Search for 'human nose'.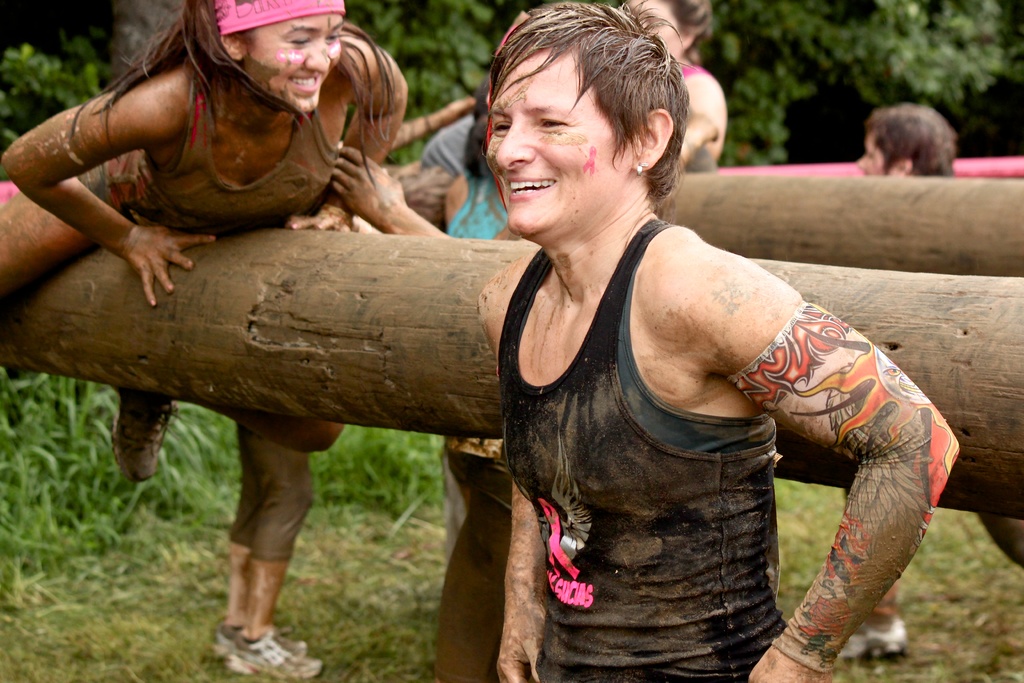
Found at box(305, 38, 332, 69).
